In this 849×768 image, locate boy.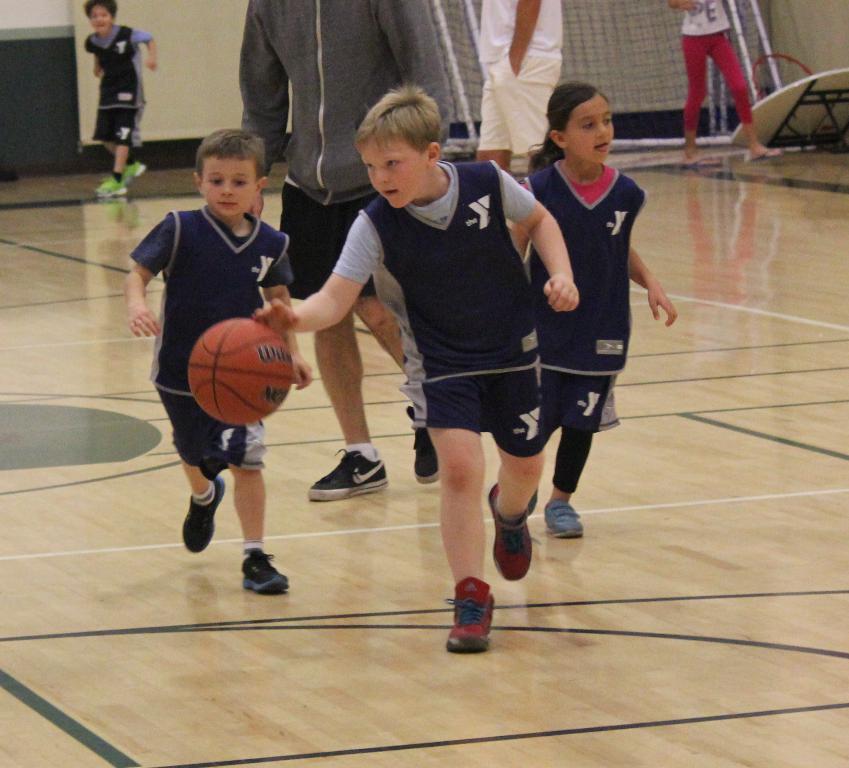
Bounding box: 254 84 579 654.
